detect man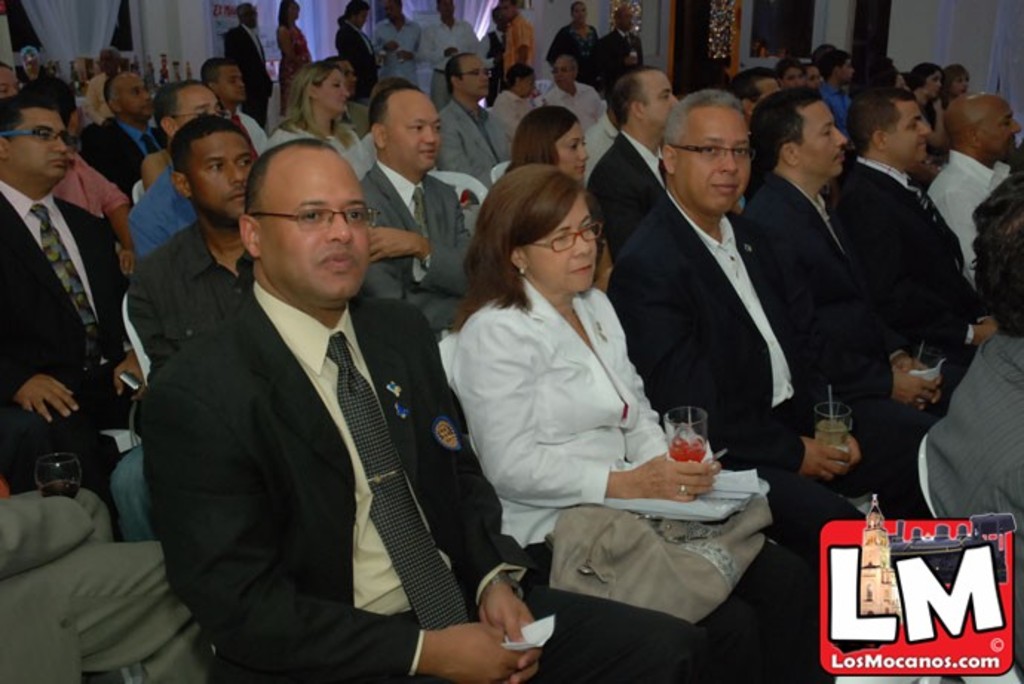
821/50/858/135
